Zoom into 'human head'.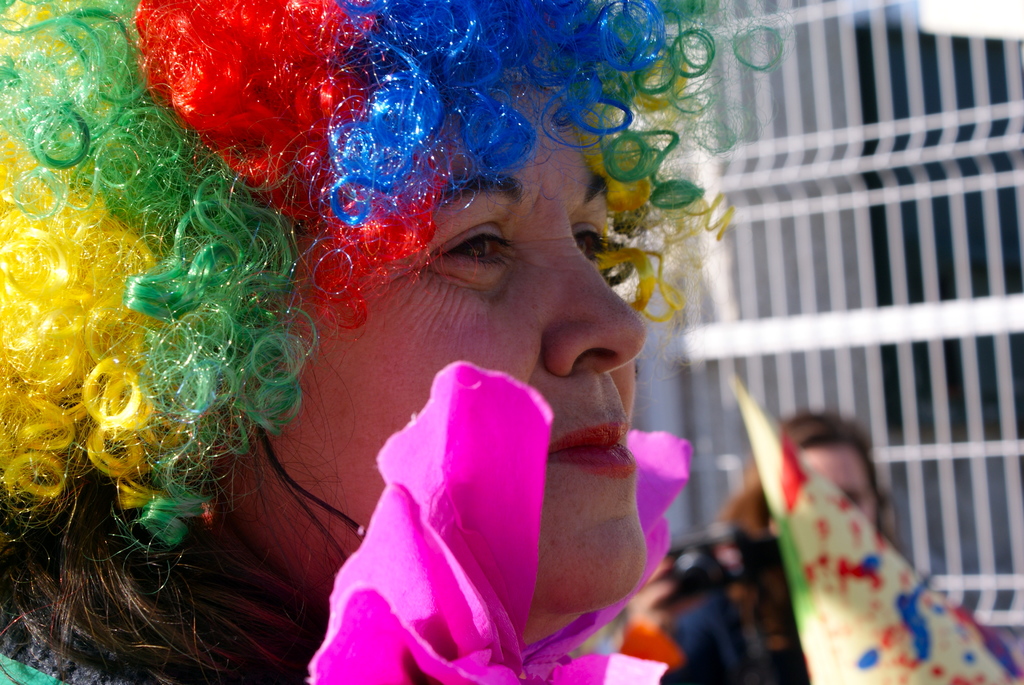
Zoom target: [left=749, top=418, right=881, bottom=535].
